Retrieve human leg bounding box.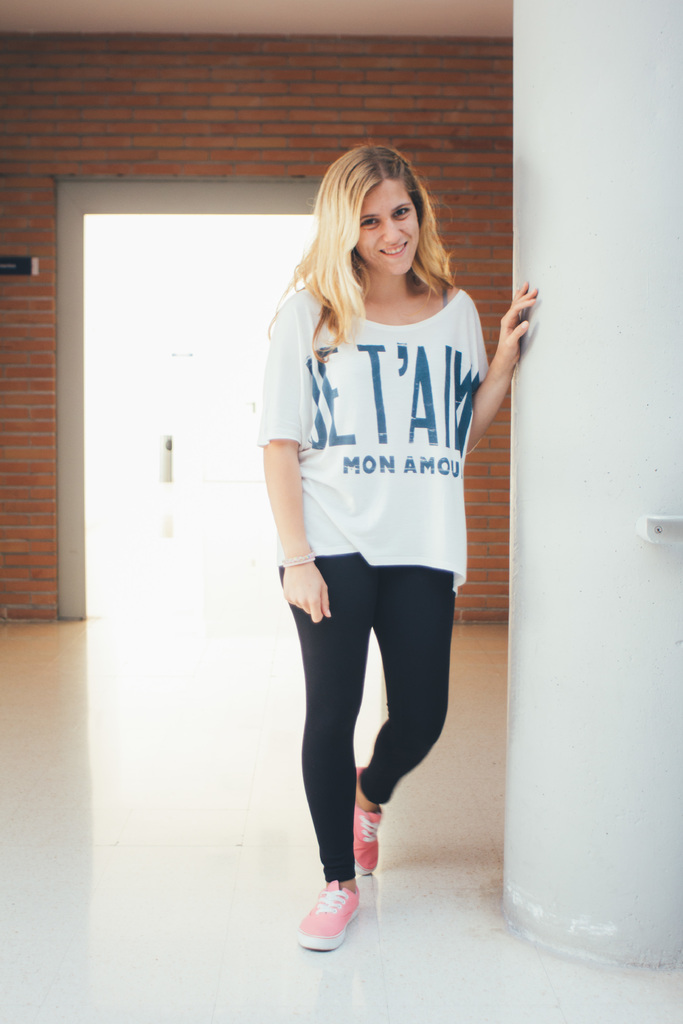
Bounding box: x1=272, y1=486, x2=367, y2=960.
